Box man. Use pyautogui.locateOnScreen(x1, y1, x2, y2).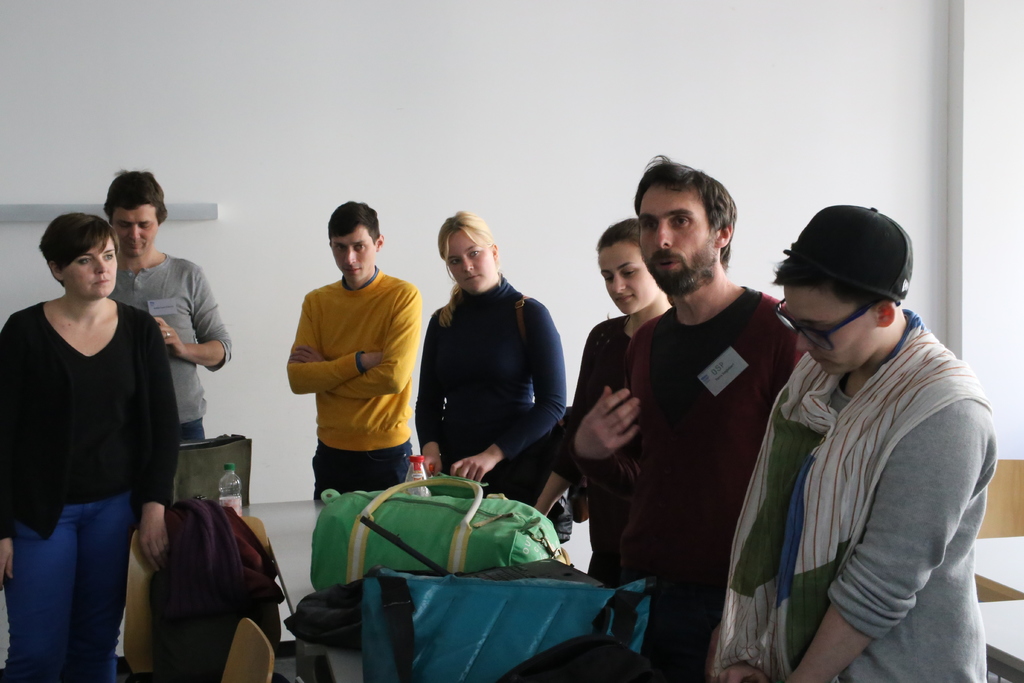
pyautogui.locateOnScreen(92, 164, 229, 440).
